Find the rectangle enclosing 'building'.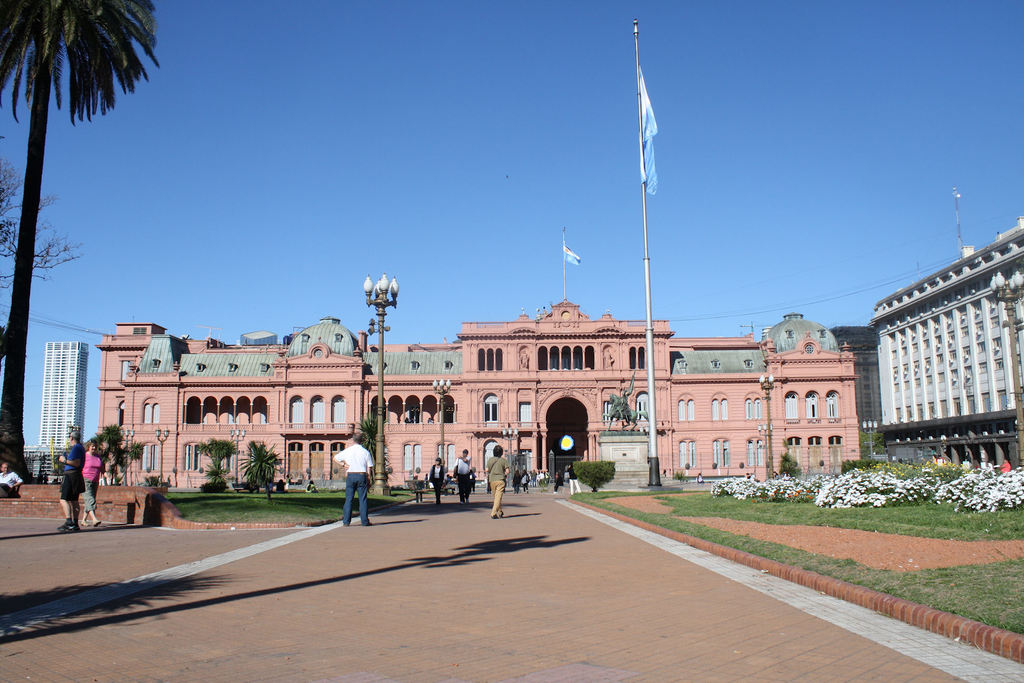
95,226,860,487.
